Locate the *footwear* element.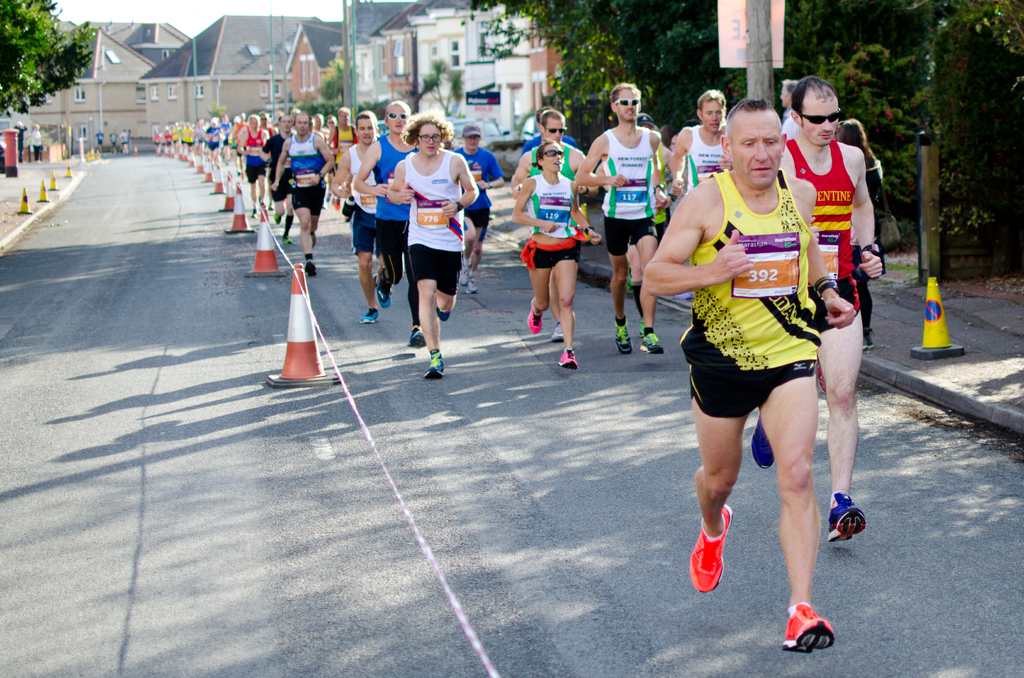
Element bbox: 374, 270, 389, 311.
